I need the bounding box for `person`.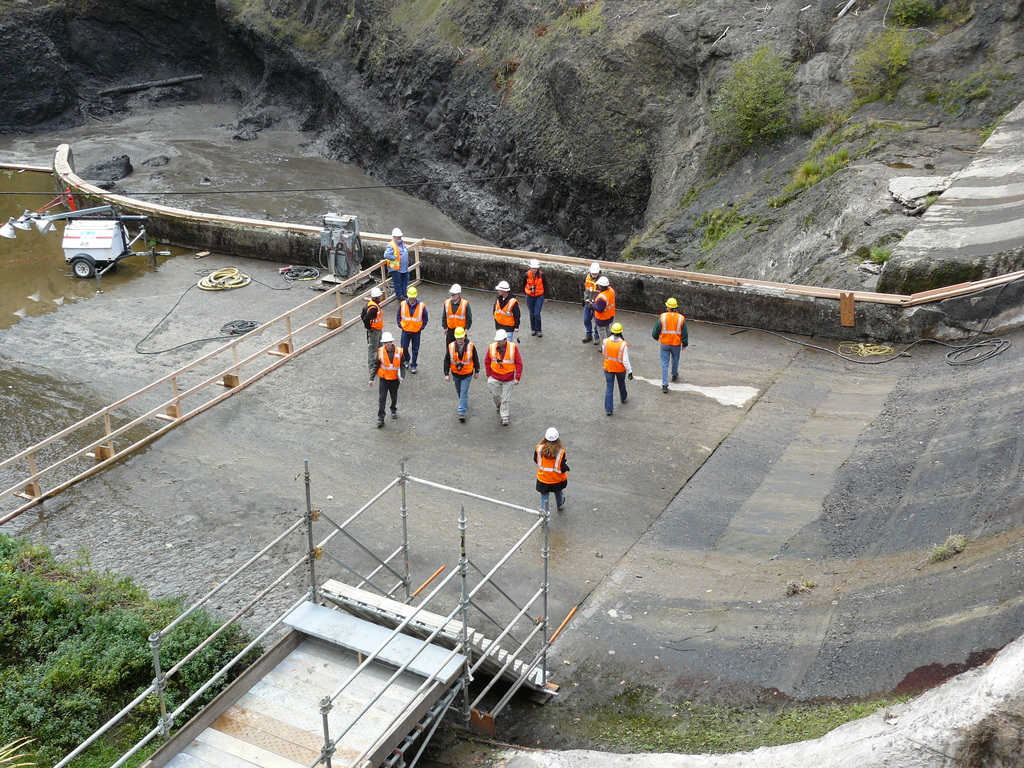
Here it is: region(361, 291, 389, 375).
